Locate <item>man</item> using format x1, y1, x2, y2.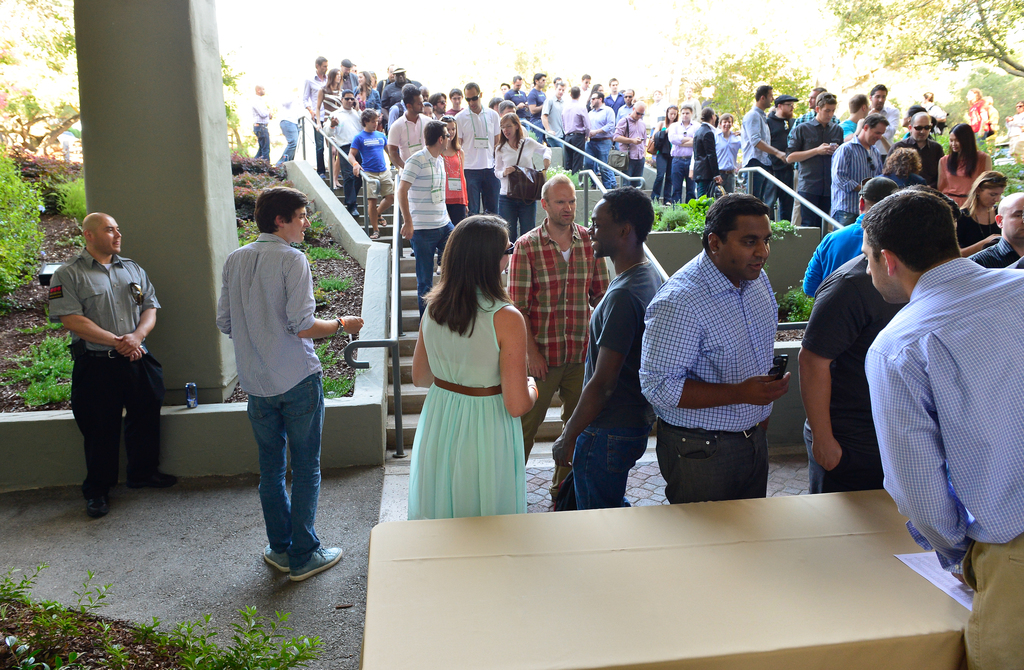
638, 192, 792, 506.
